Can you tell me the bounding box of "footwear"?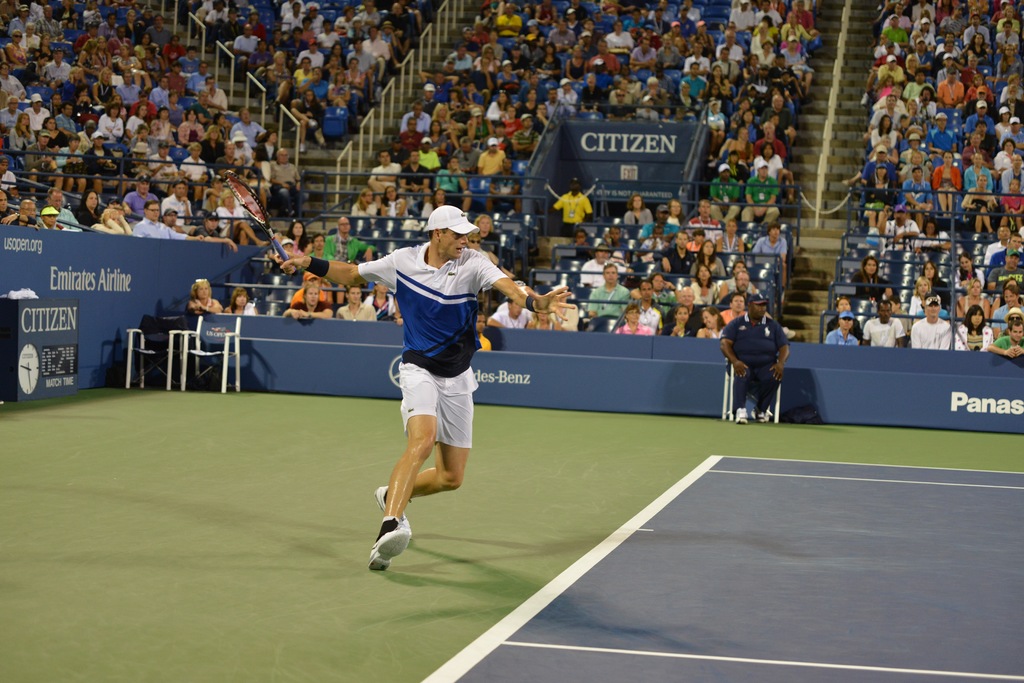
(369, 527, 412, 572).
